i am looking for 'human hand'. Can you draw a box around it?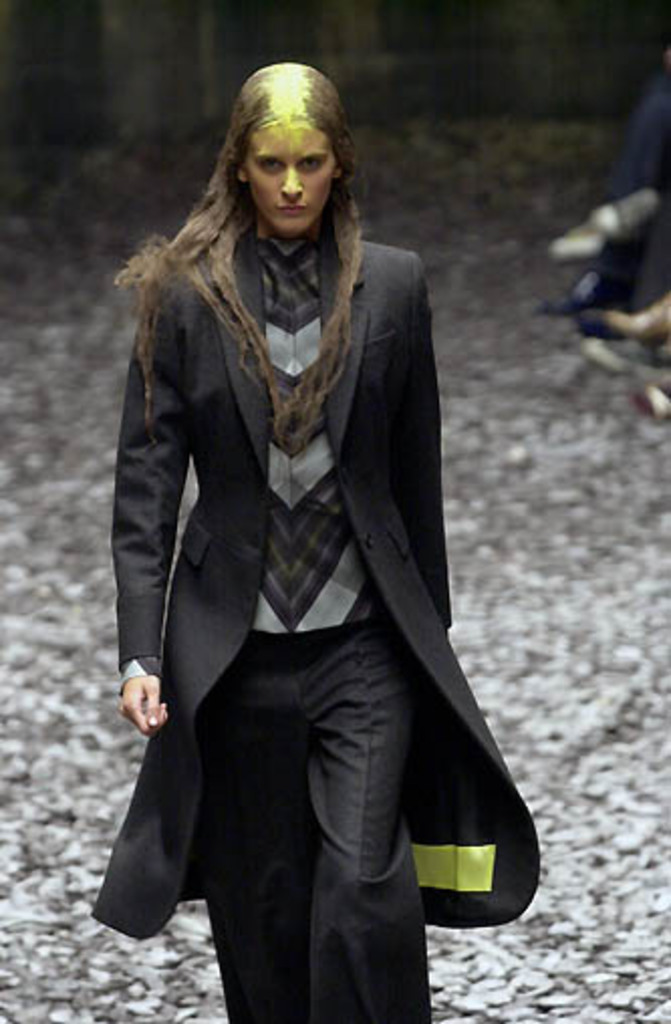
Sure, the bounding box is 107:659:159:754.
